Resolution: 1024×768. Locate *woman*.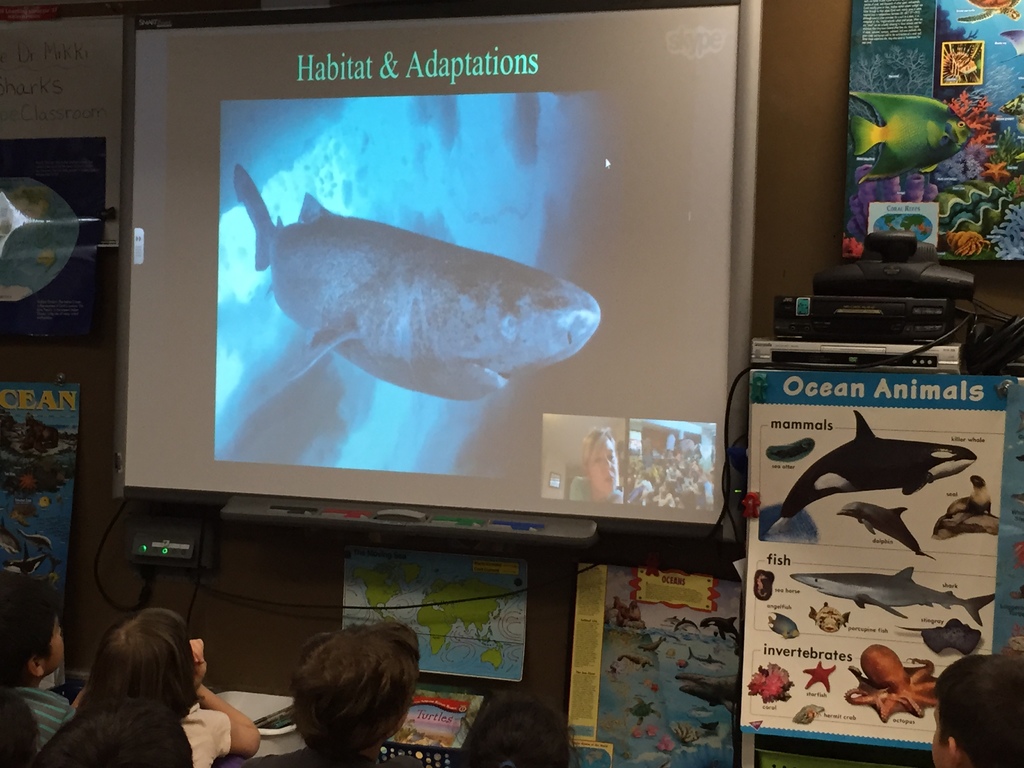
(left=253, top=624, right=429, bottom=767).
